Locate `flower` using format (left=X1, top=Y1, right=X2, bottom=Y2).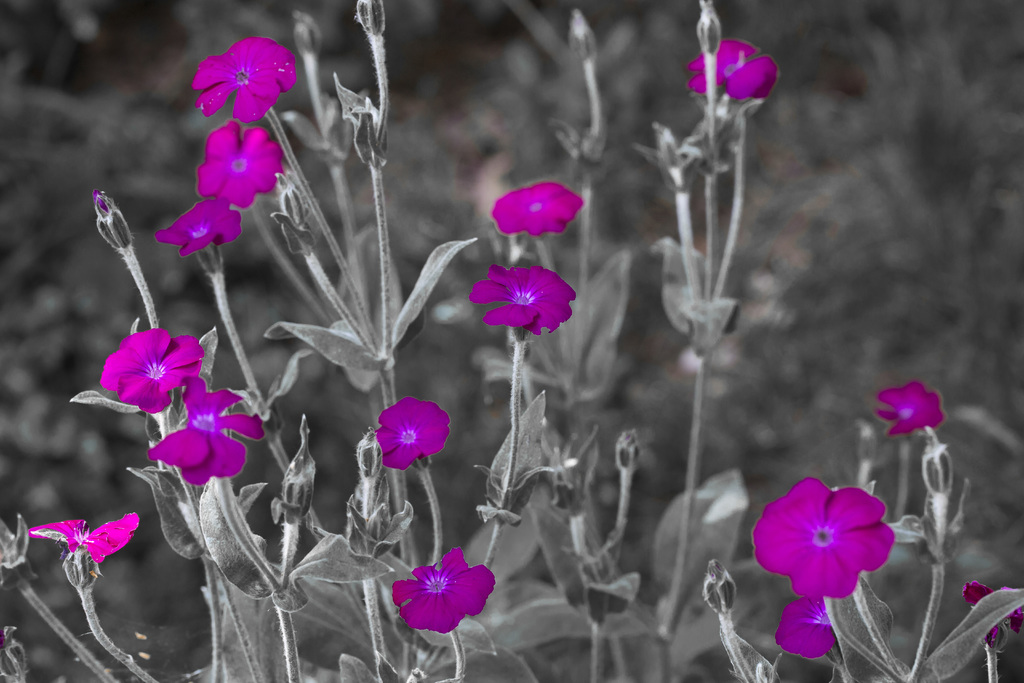
(left=198, top=124, right=285, bottom=210).
